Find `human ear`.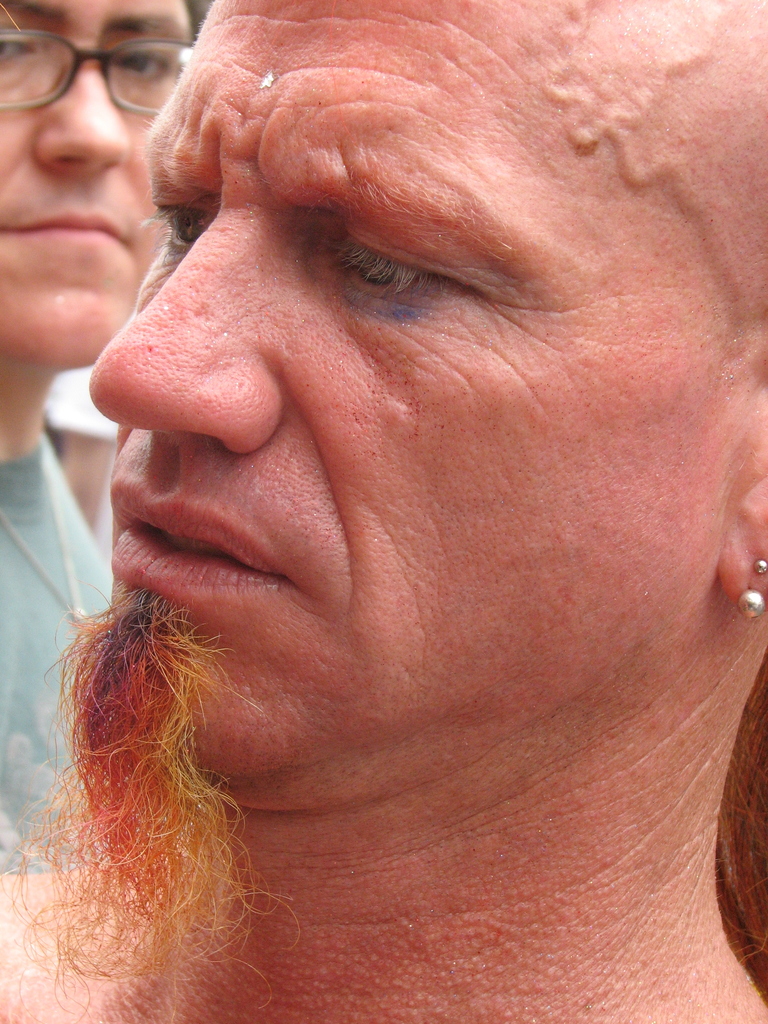
{"left": 717, "top": 366, "right": 767, "bottom": 616}.
